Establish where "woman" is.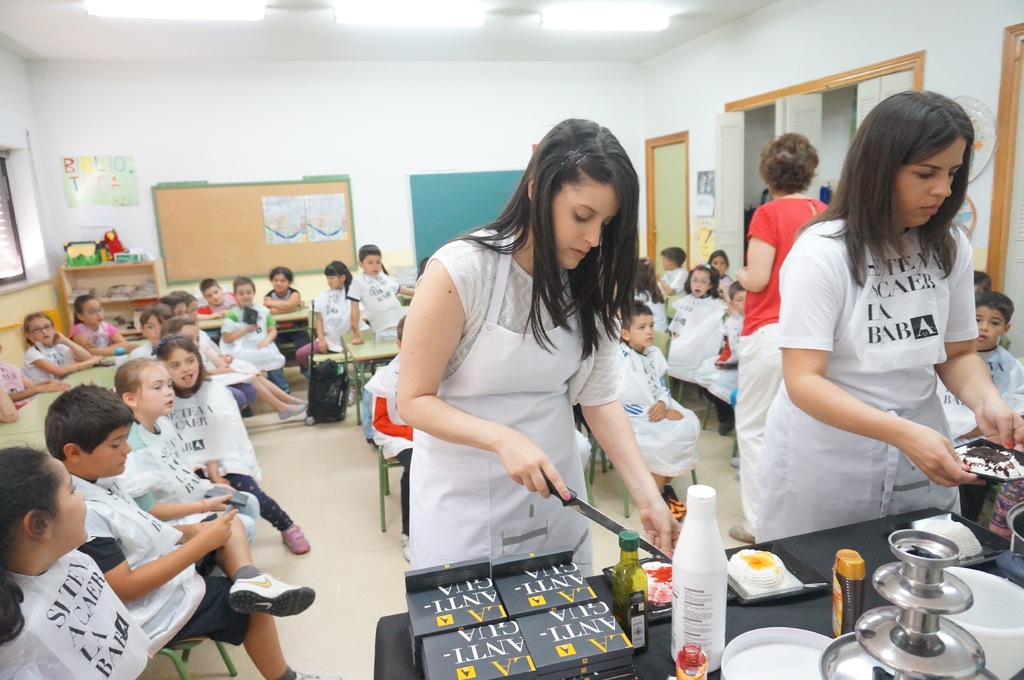
Established at [x1=353, y1=120, x2=678, y2=632].
